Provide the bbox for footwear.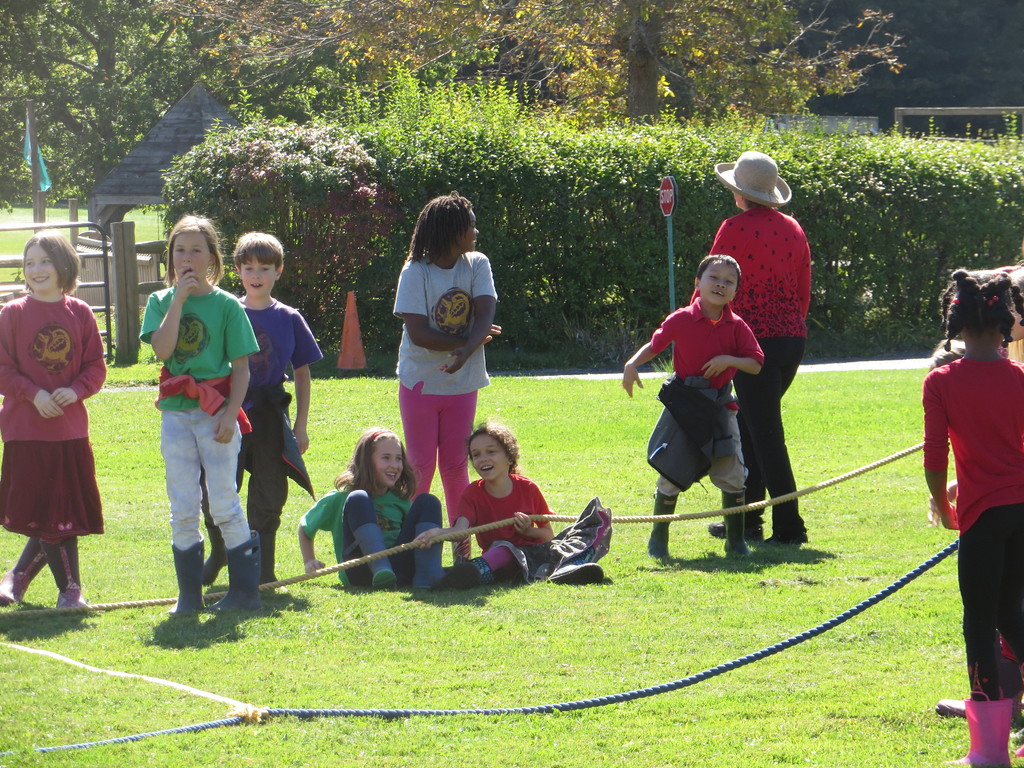
47 541 88 606.
